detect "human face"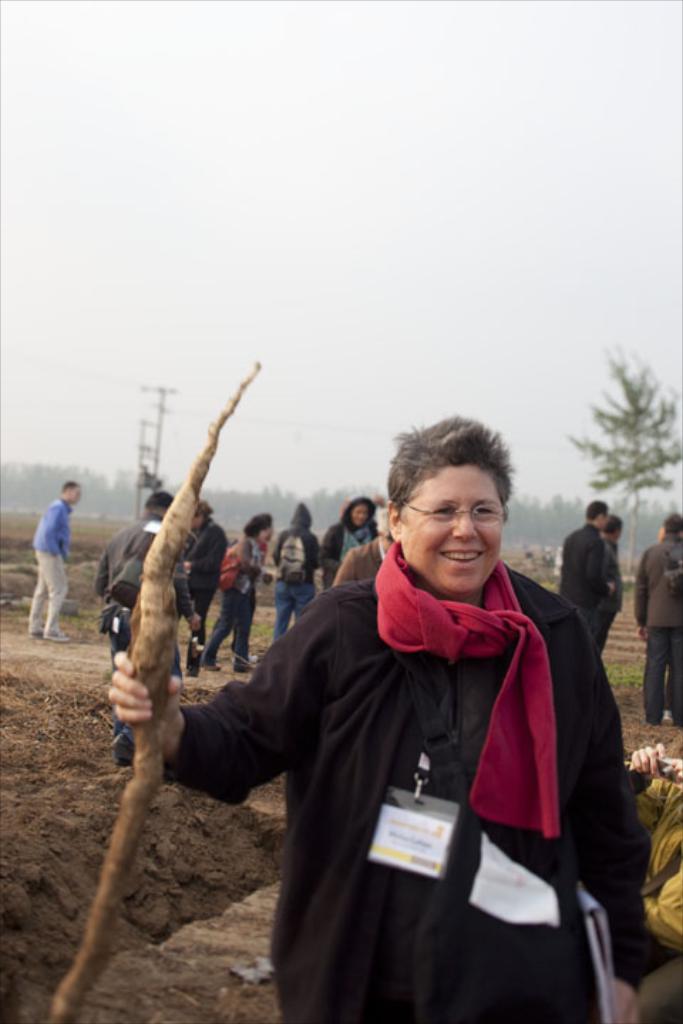
bbox=[350, 505, 369, 528]
